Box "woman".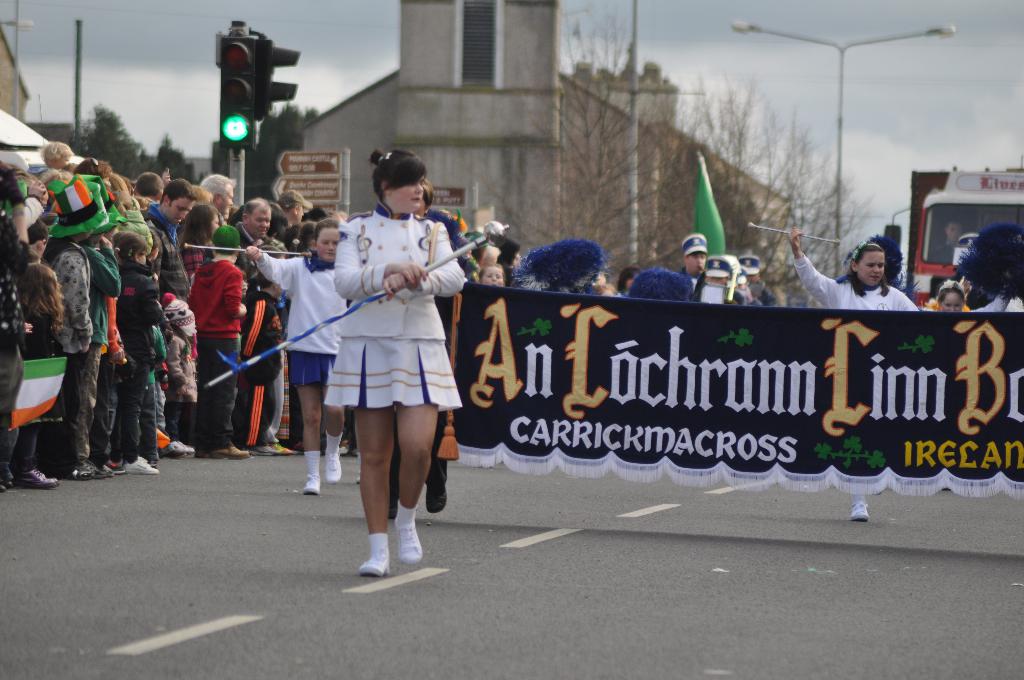
left=168, top=204, right=220, bottom=279.
